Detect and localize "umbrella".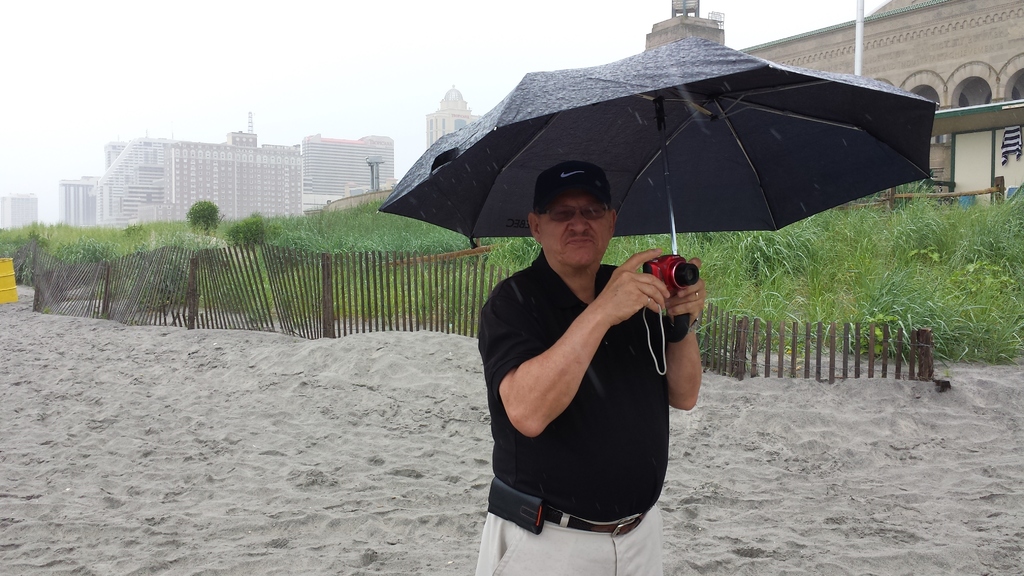
Localized at <box>378,36,937,346</box>.
